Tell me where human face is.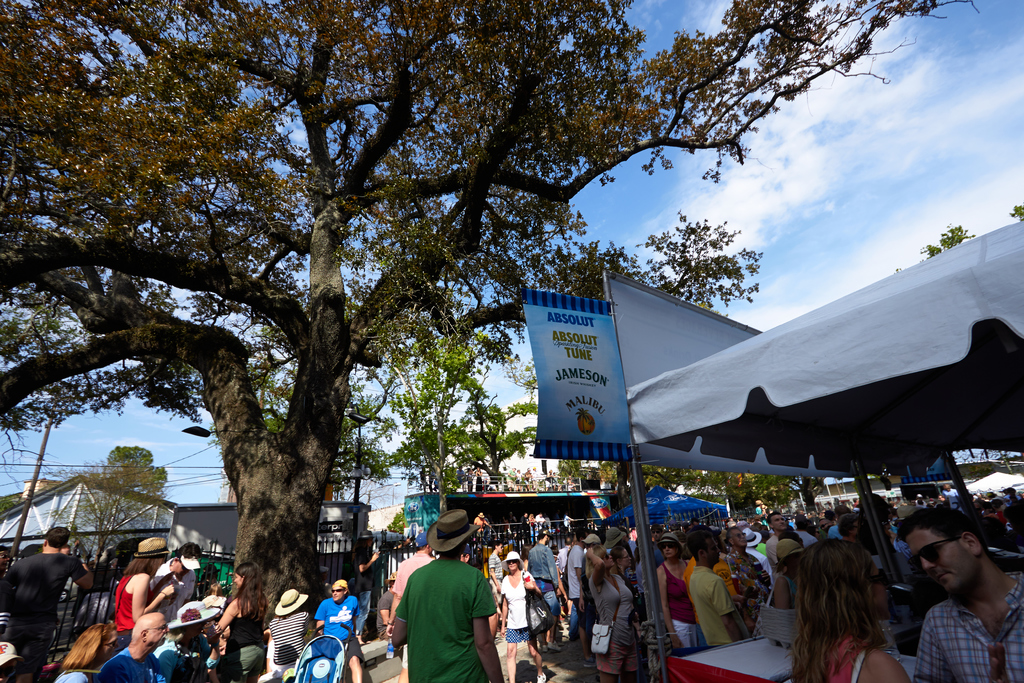
human face is at crop(907, 529, 978, 591).
